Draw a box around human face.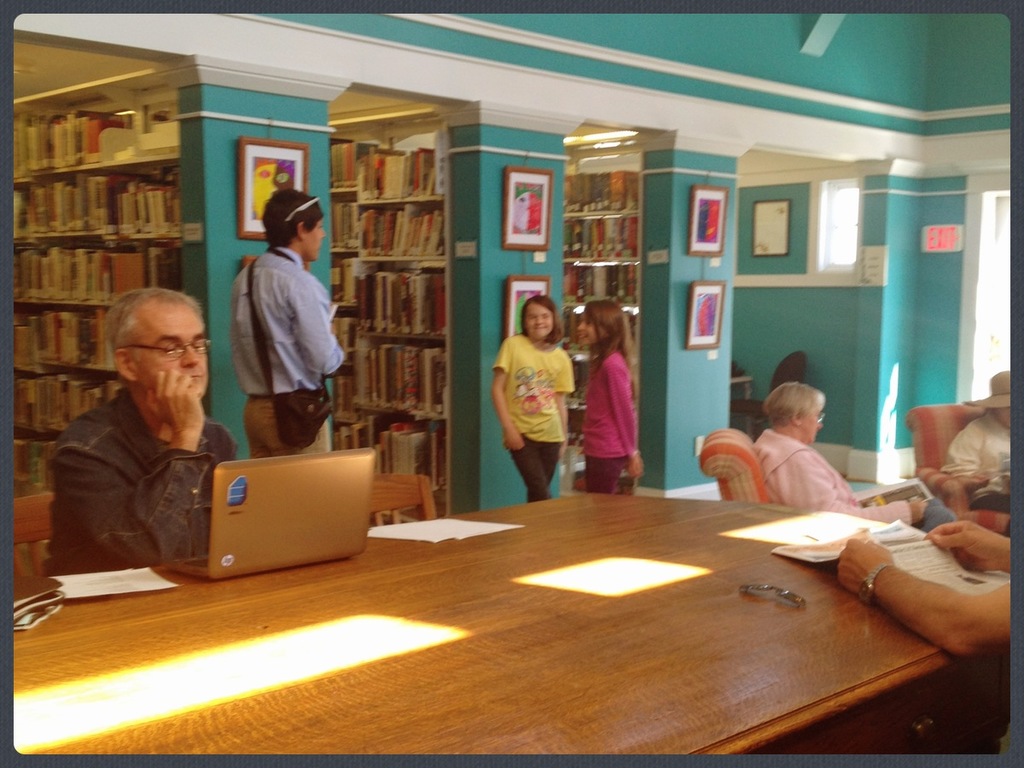
579,310,600,346.
